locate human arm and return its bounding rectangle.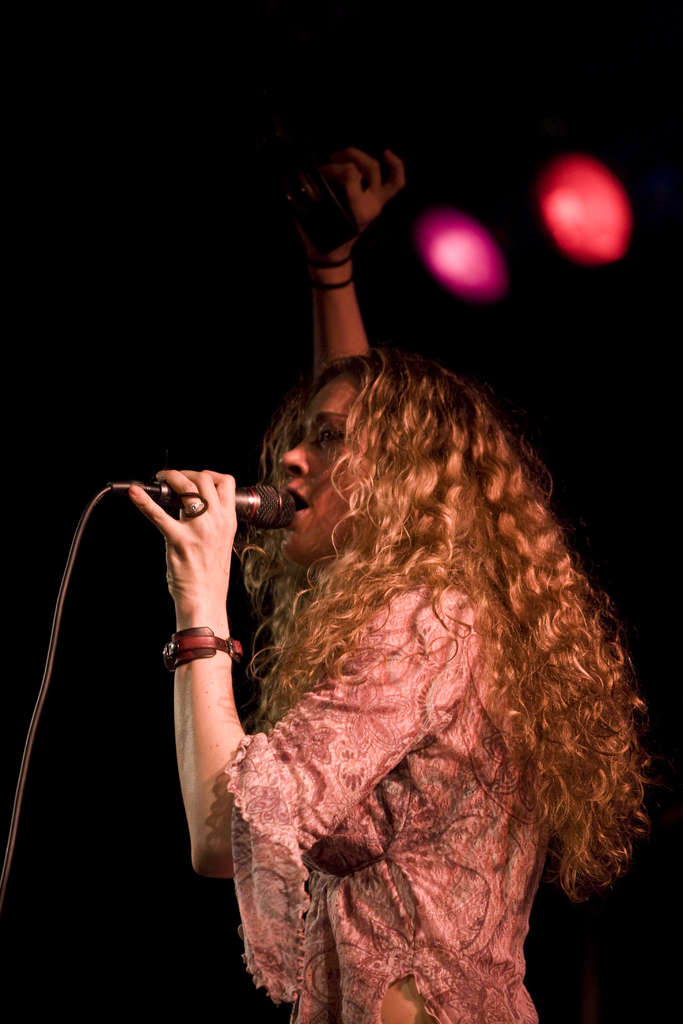
select_region(133, 465, 468, 890).
